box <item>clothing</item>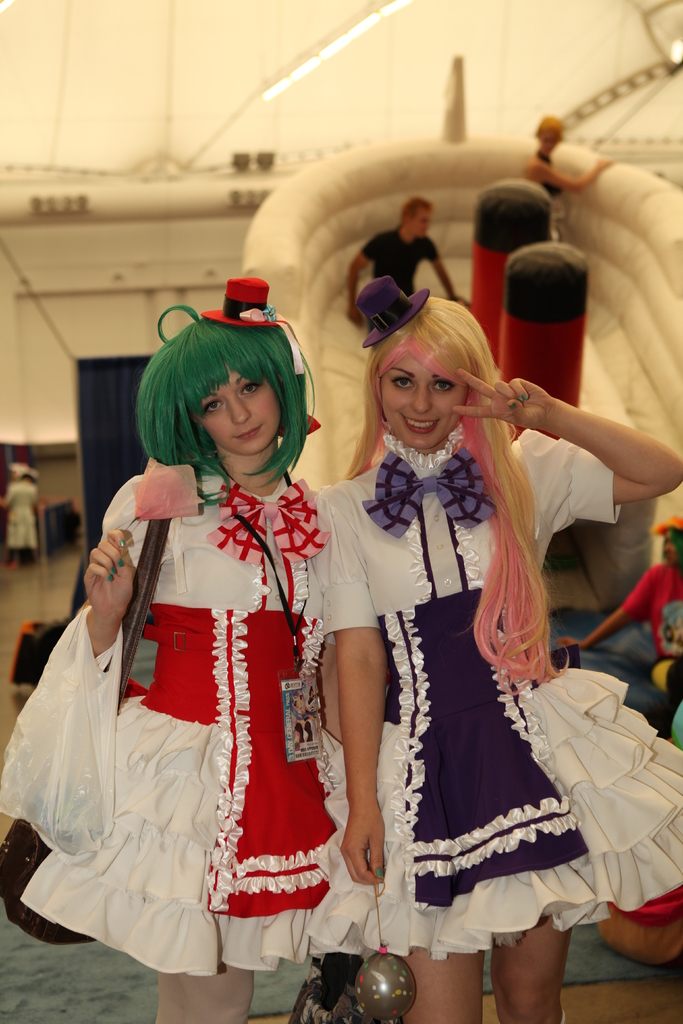
<bbox>10, 445, 361, 977</bbox>
